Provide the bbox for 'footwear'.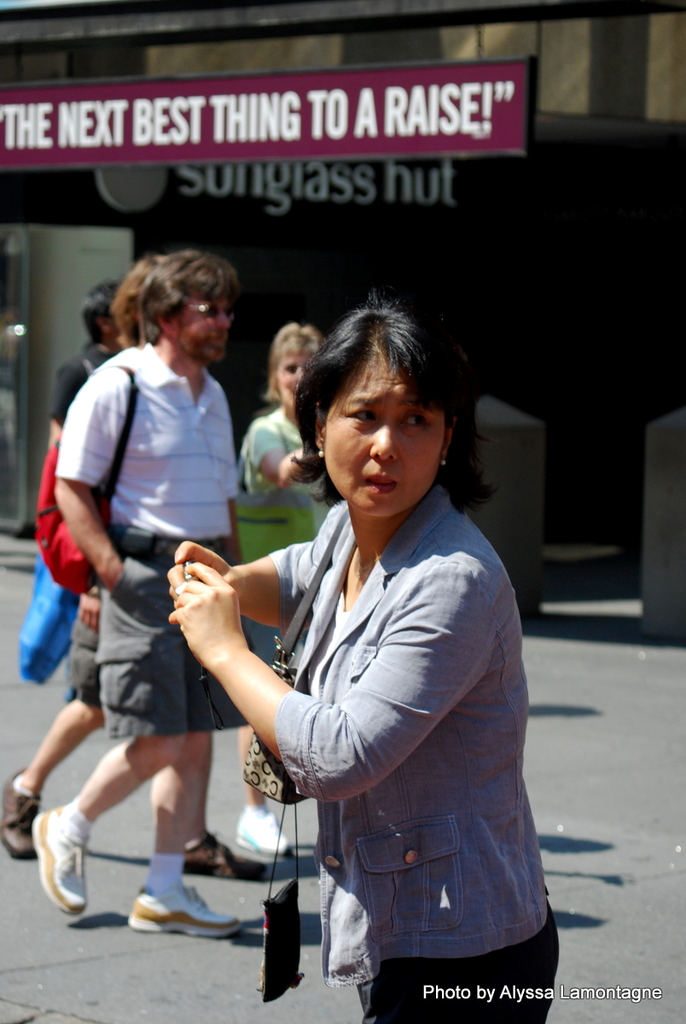
{"x1": 240, "y1": 803, "x2": 296, "y2": 858}.
